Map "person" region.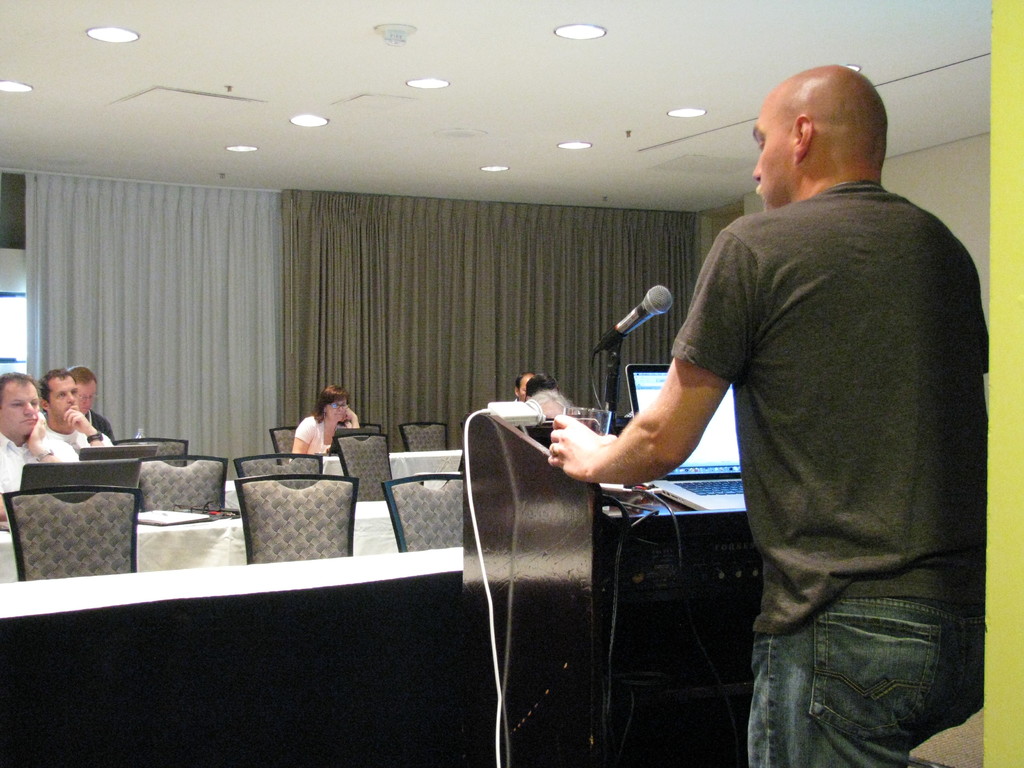
Mapped to <region>38, 371, 113, 458</region>.
